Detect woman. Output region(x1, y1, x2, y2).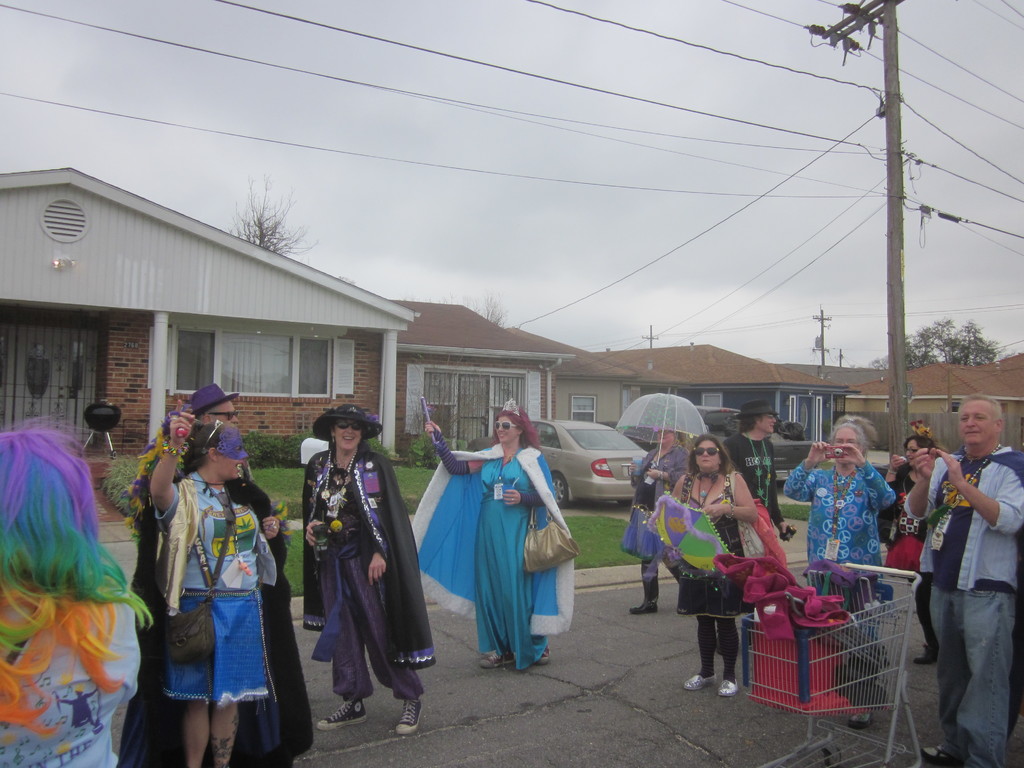
region(422, 392, 556, 671).
